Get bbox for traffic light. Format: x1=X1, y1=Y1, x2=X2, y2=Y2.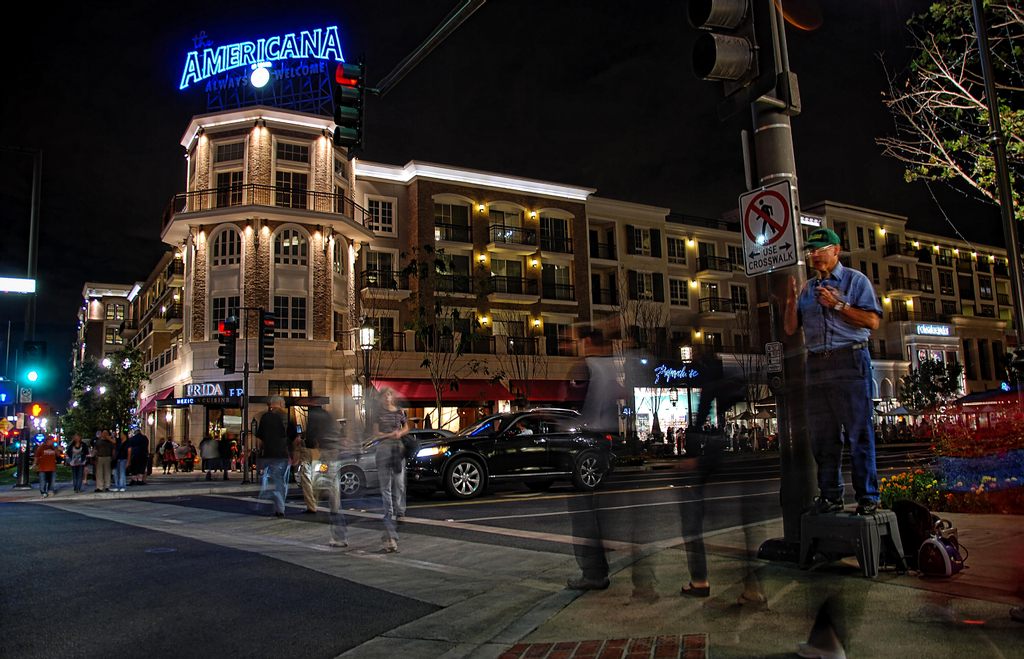
x1=30, y1=401, x2=49, y2=419.
